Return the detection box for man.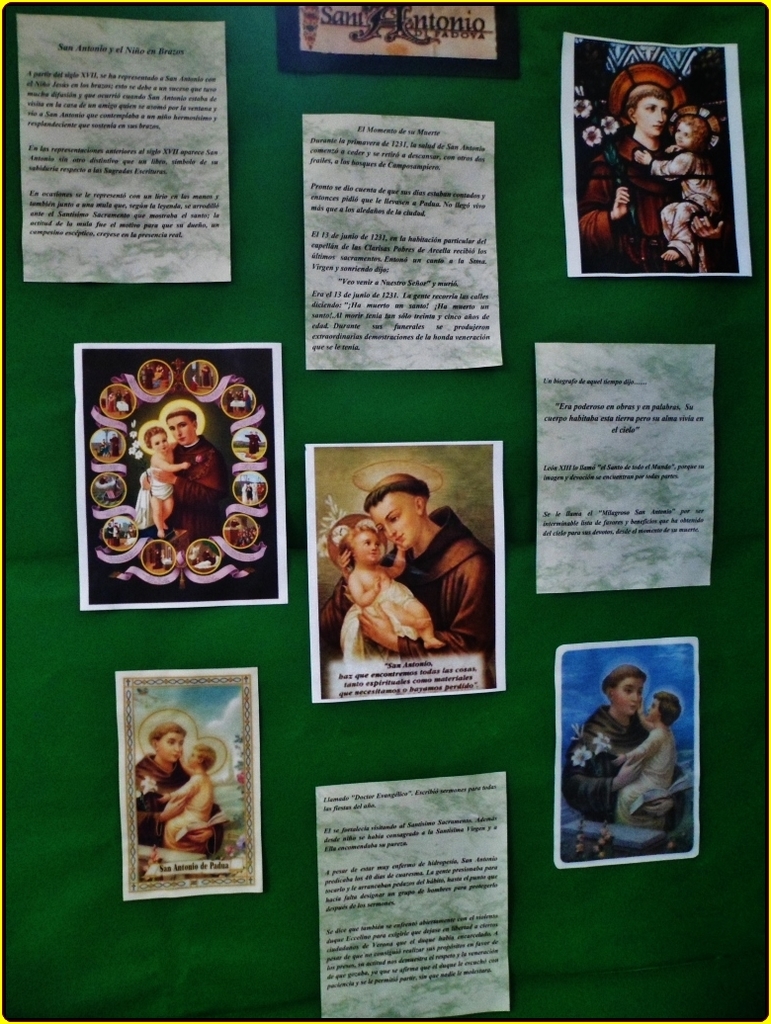
Rect(562, 664, 652, 826).
